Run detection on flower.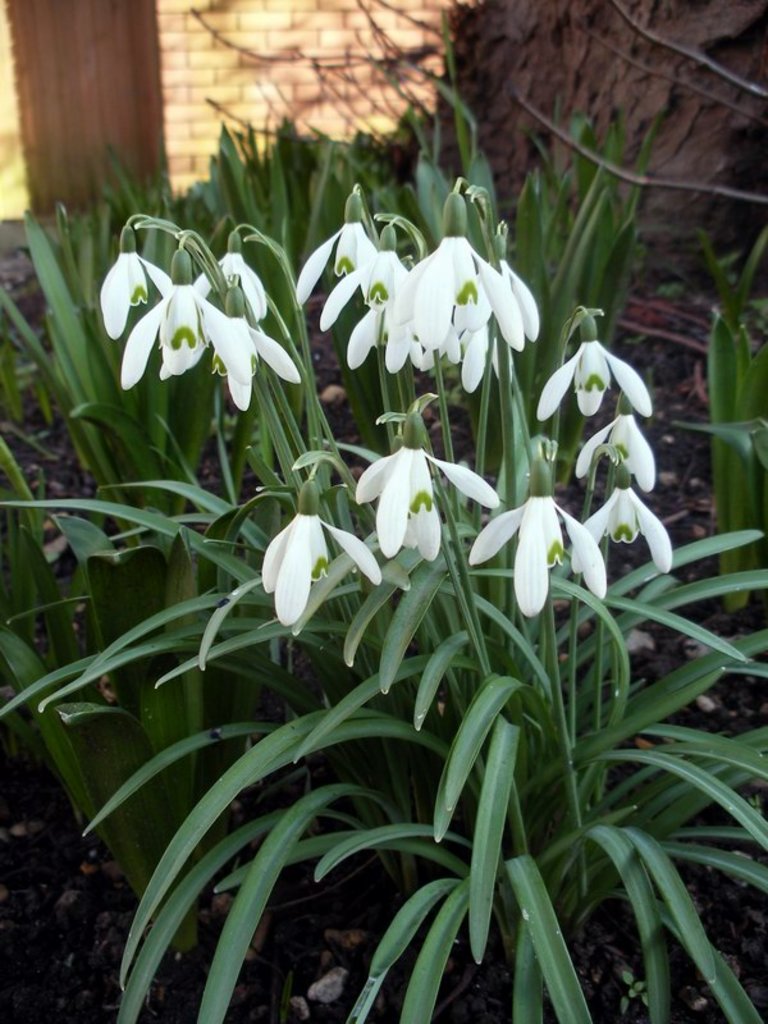
Result: left=116, top=268, right=287, bottom=415.
